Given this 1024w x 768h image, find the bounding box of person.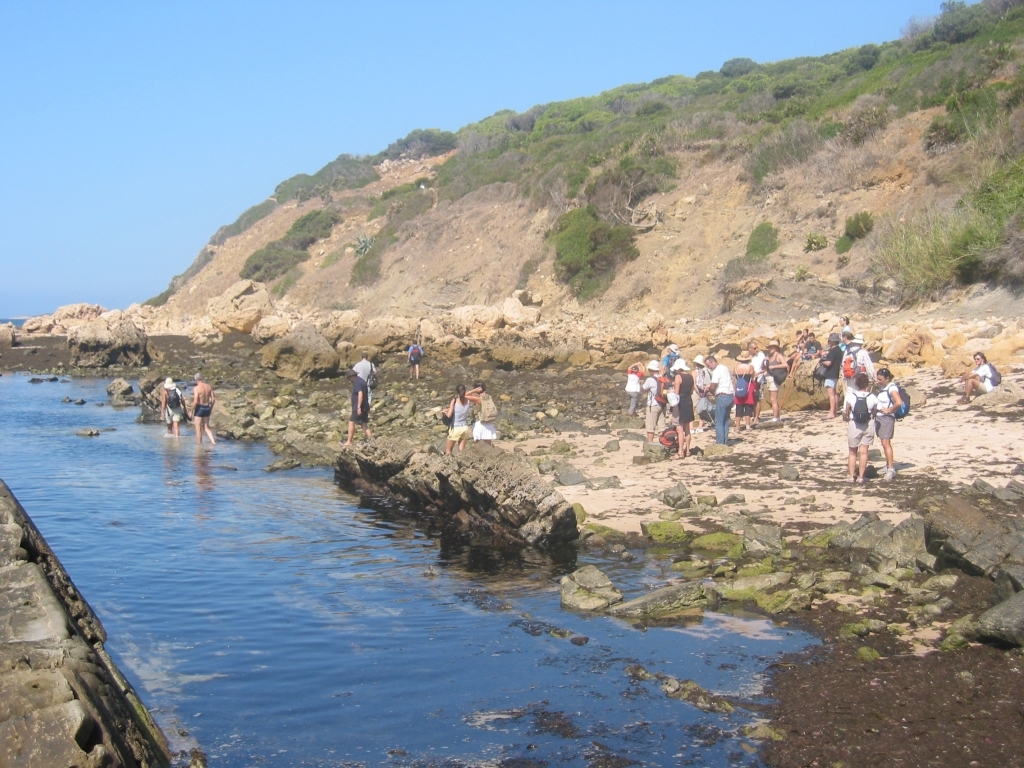
bbox(187, 376, 214, 446).
